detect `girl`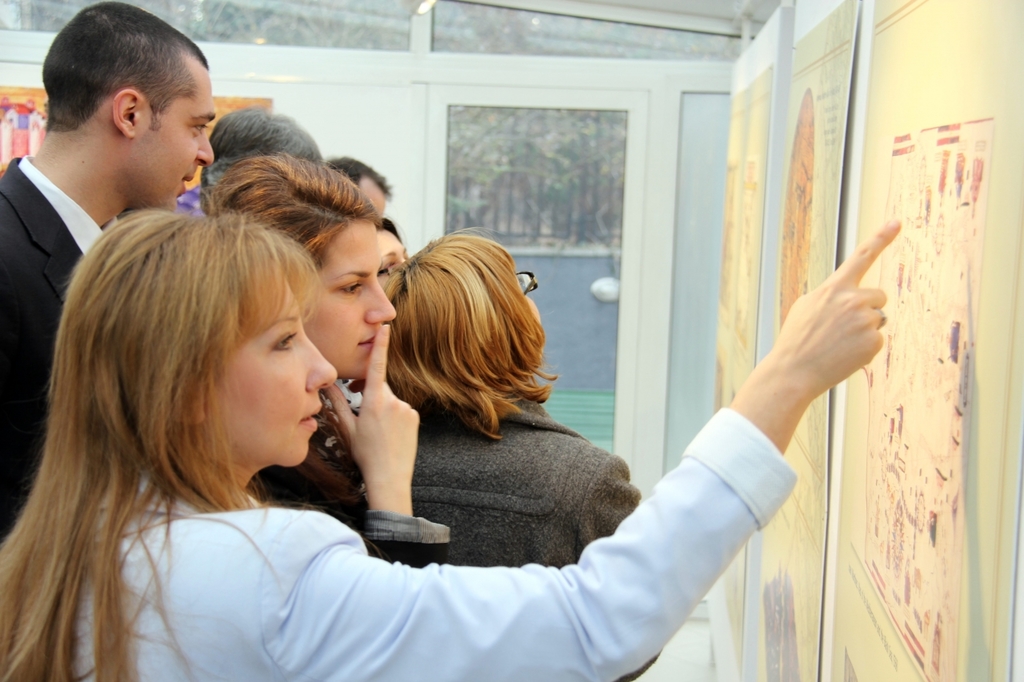
select_region(195, 154, 446, 564)
